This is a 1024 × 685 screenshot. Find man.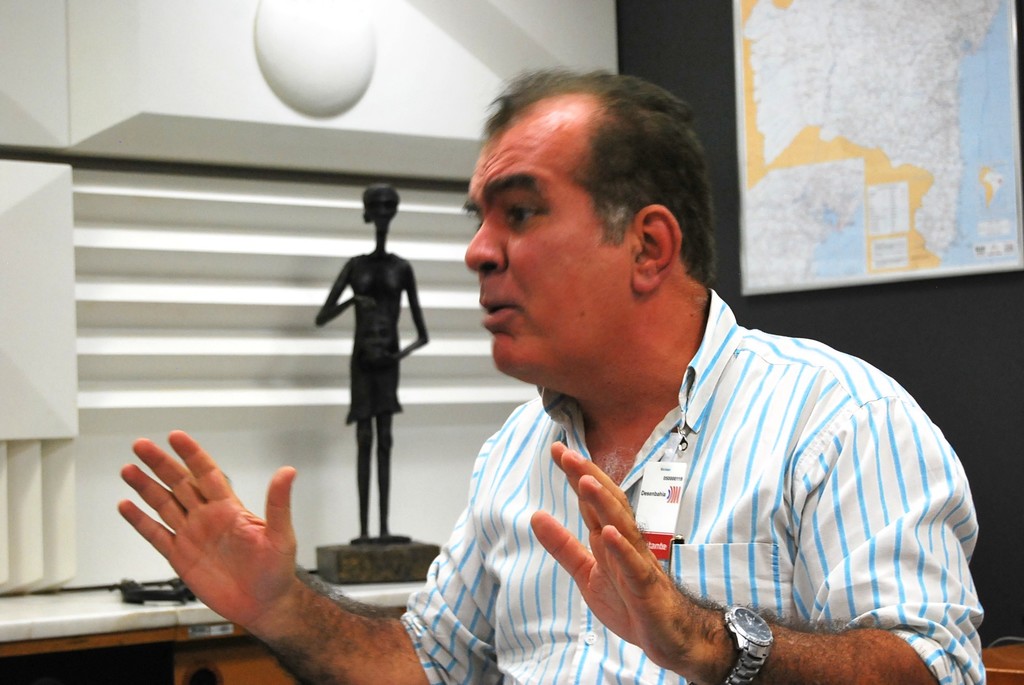
Bounding box: <region>311, 92, 955, 672</region>.
